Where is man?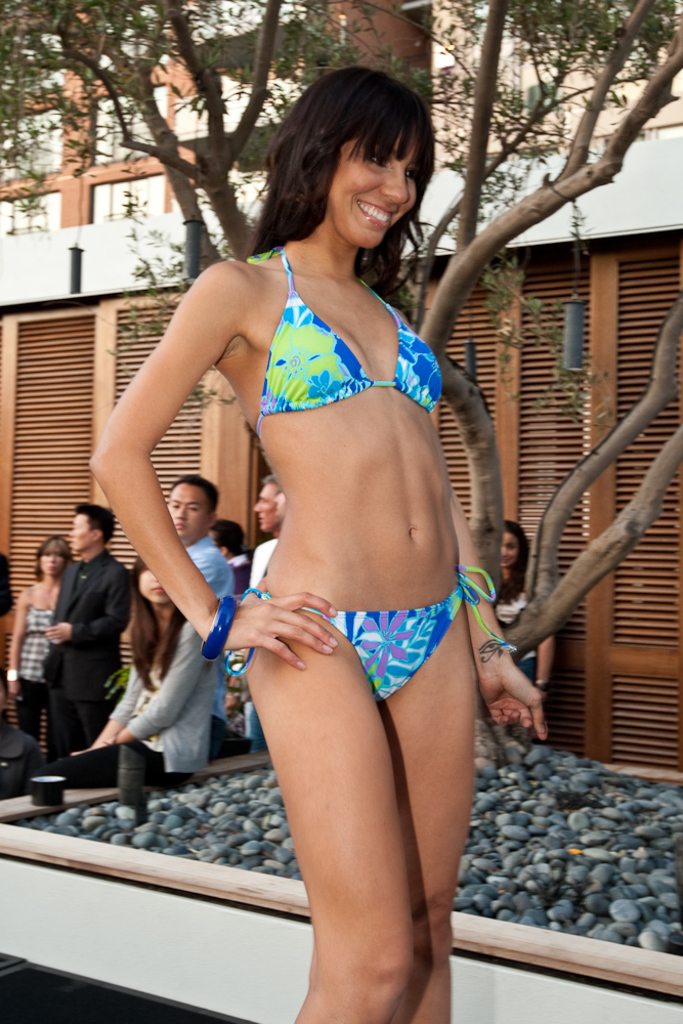
210 517 250 590.
